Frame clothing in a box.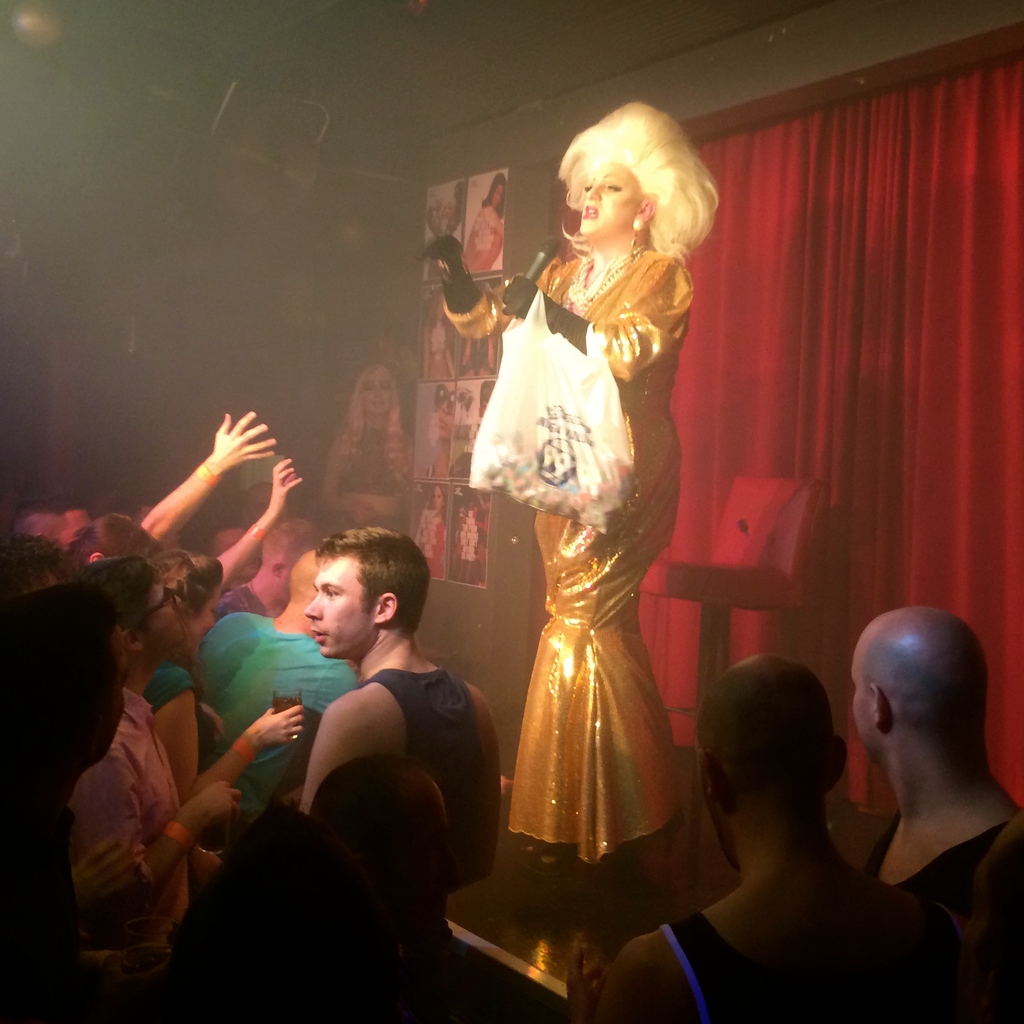
x1=466 y1=196 x2=510 y2=273.
